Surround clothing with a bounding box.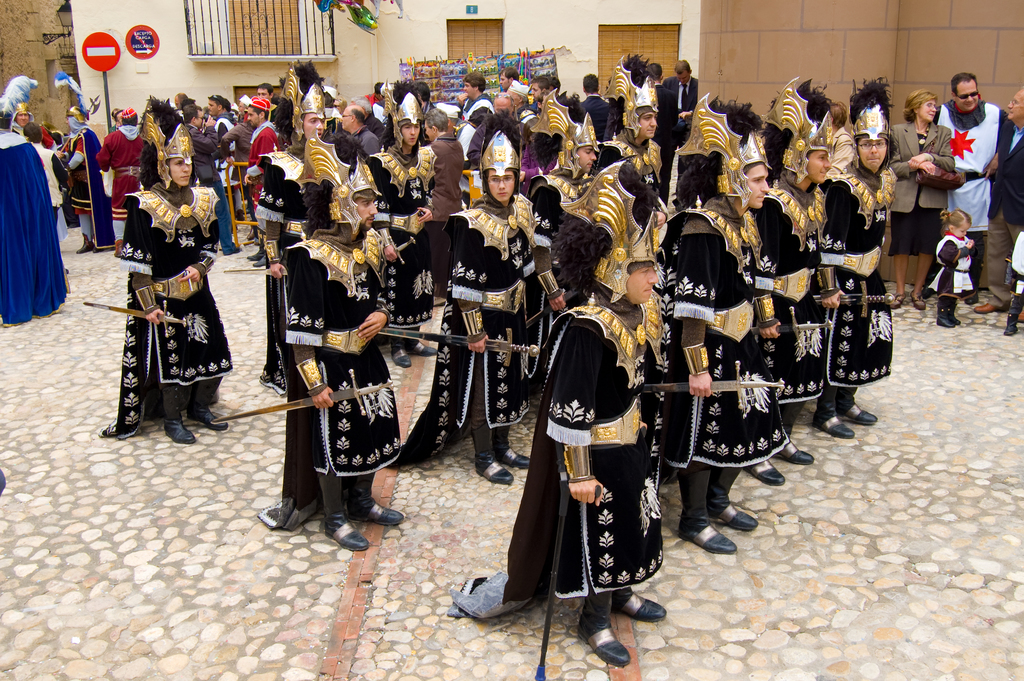
[191, 119, 242, 255].
